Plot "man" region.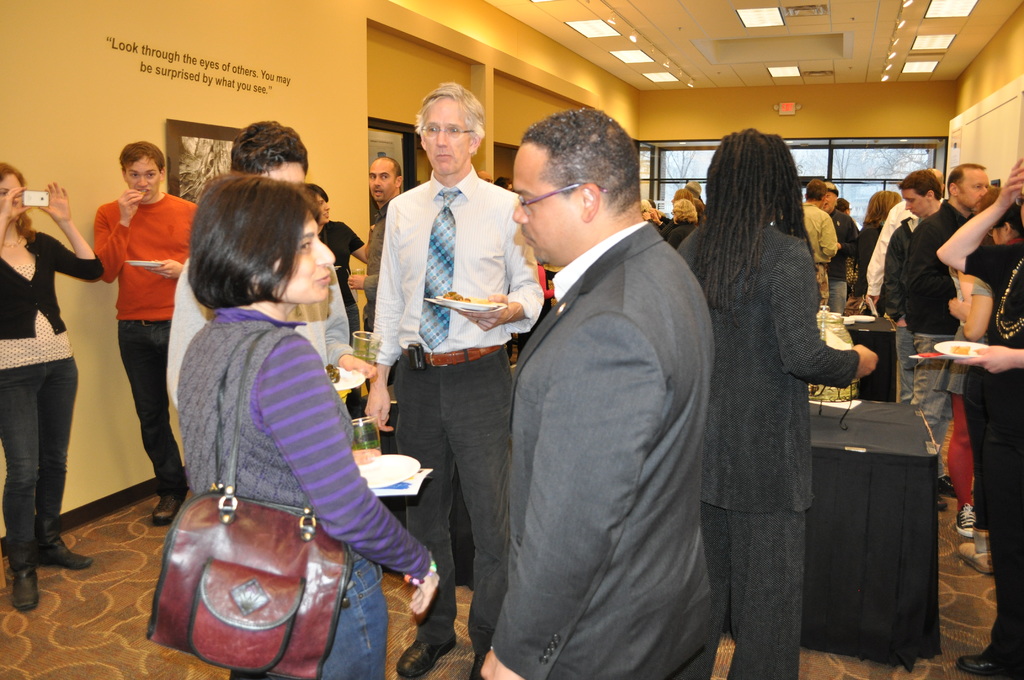
Plotted at [494, 176, 513, 193].
